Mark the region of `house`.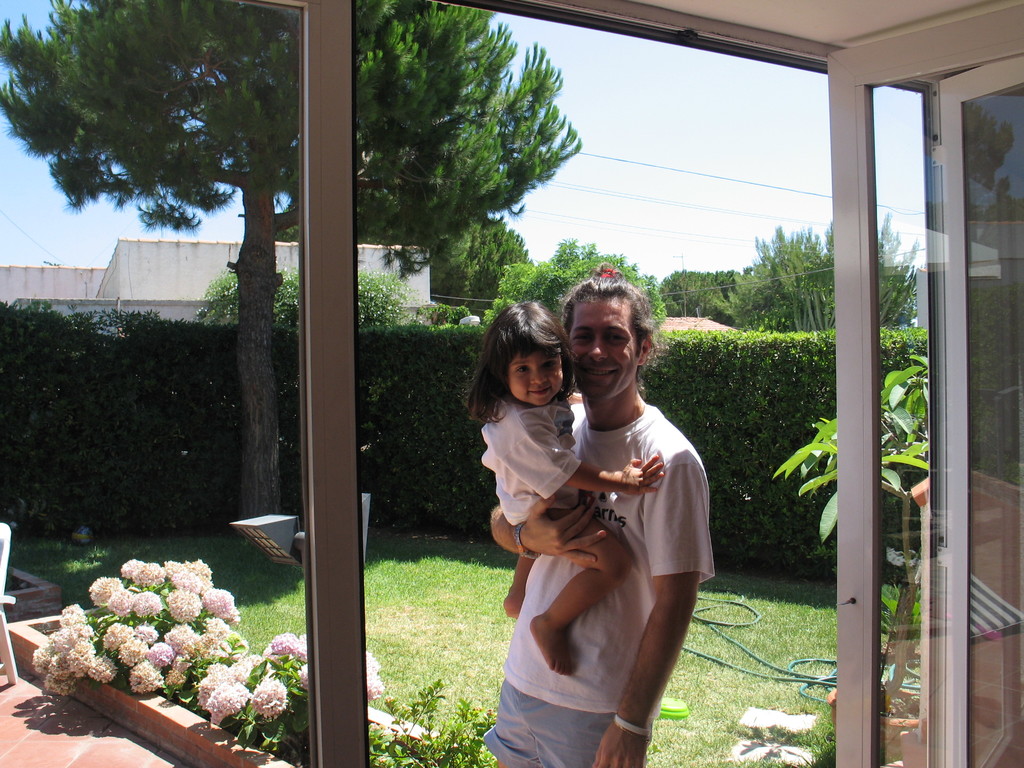
Region: <region>0, 0, 1023, 767</region>.
